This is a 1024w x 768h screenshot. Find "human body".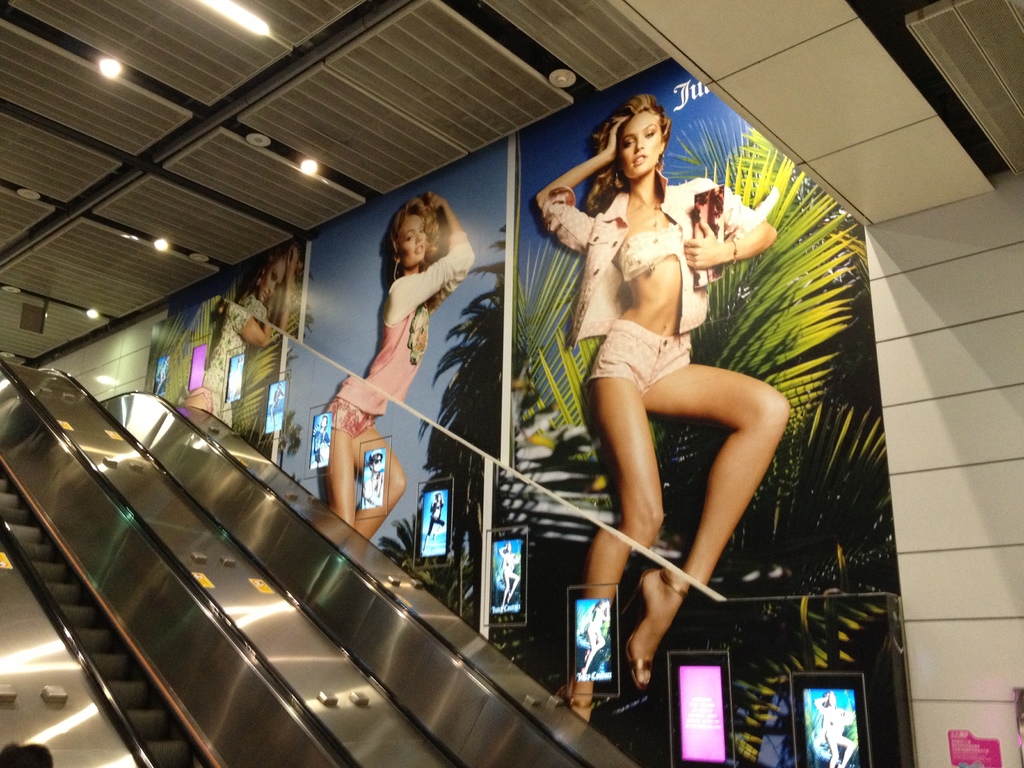
Bounding box: 576 607 609 680.
